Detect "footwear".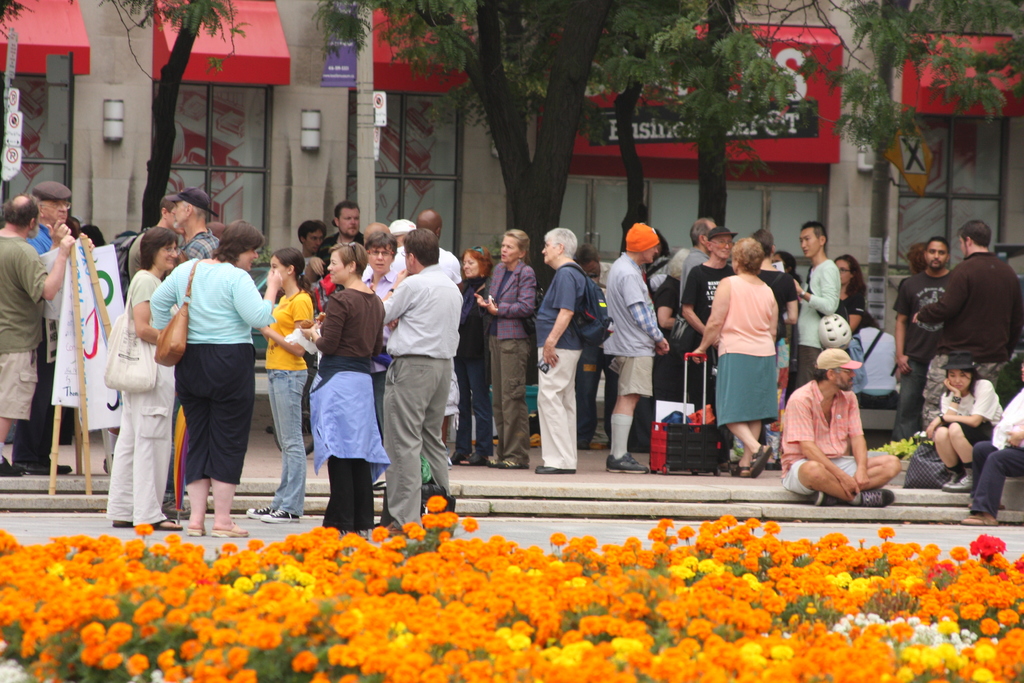
Detected at select_region(606, 454, 657, 472).
